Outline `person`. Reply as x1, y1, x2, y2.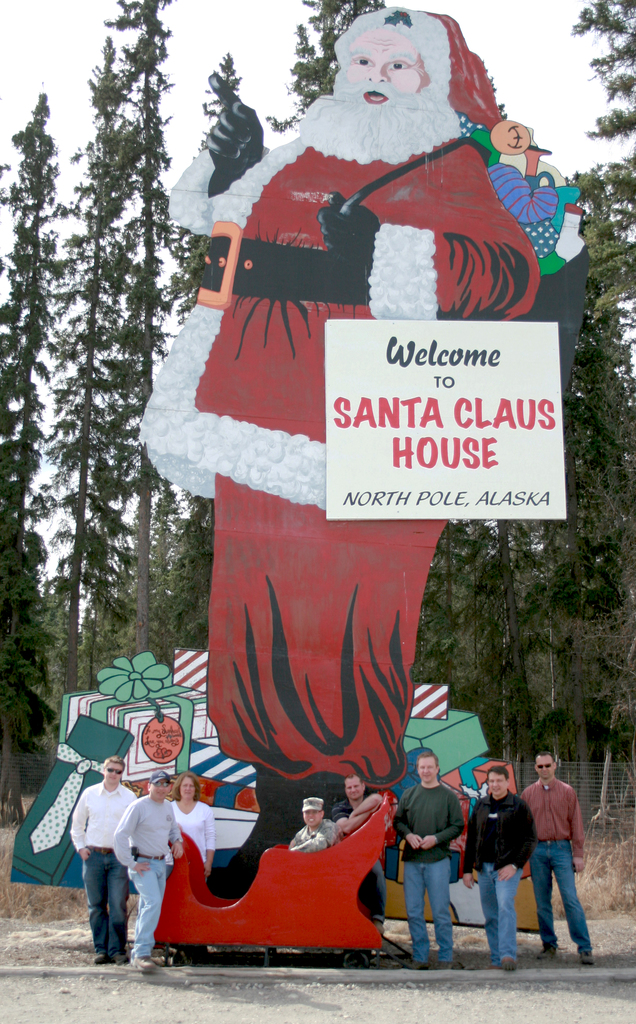
72, 755, 138, 960.
